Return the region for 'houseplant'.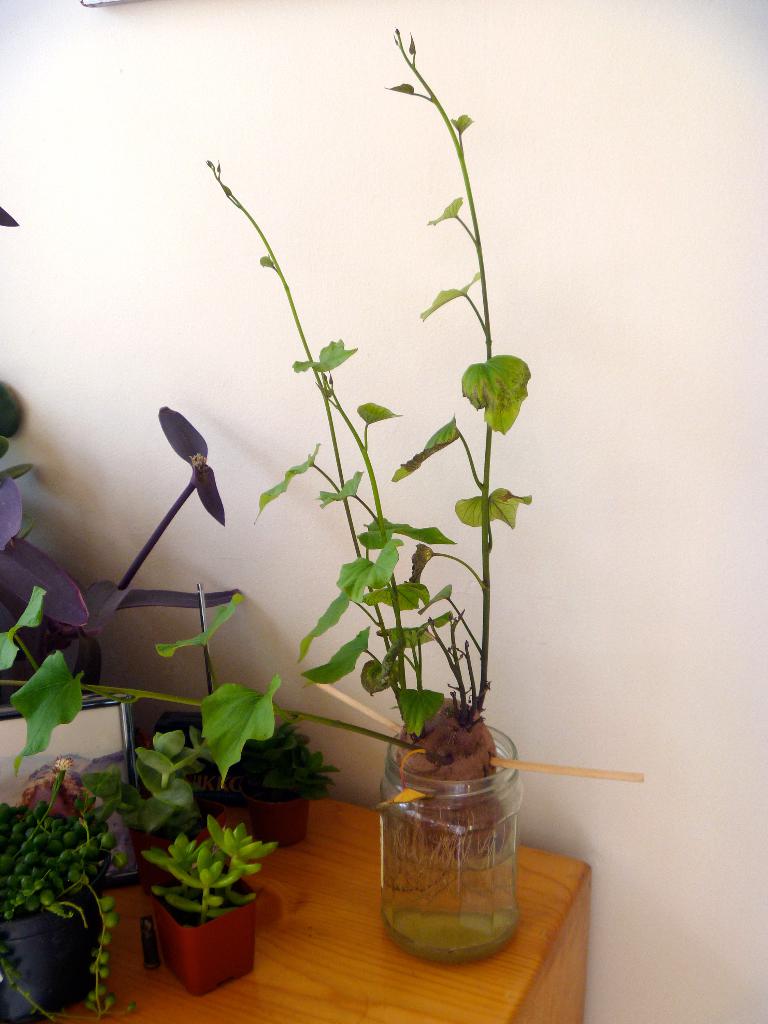
bbox=[225, 724, 346, 846].
